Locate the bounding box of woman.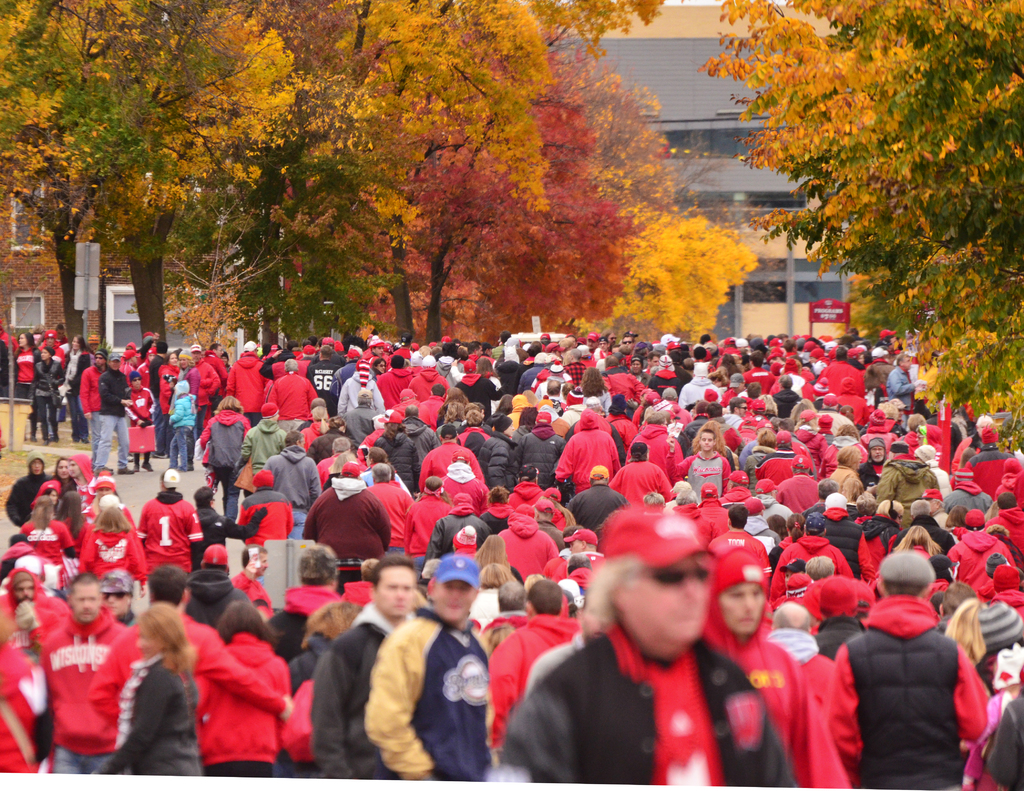
Bounding box: 80:495:152:593.
